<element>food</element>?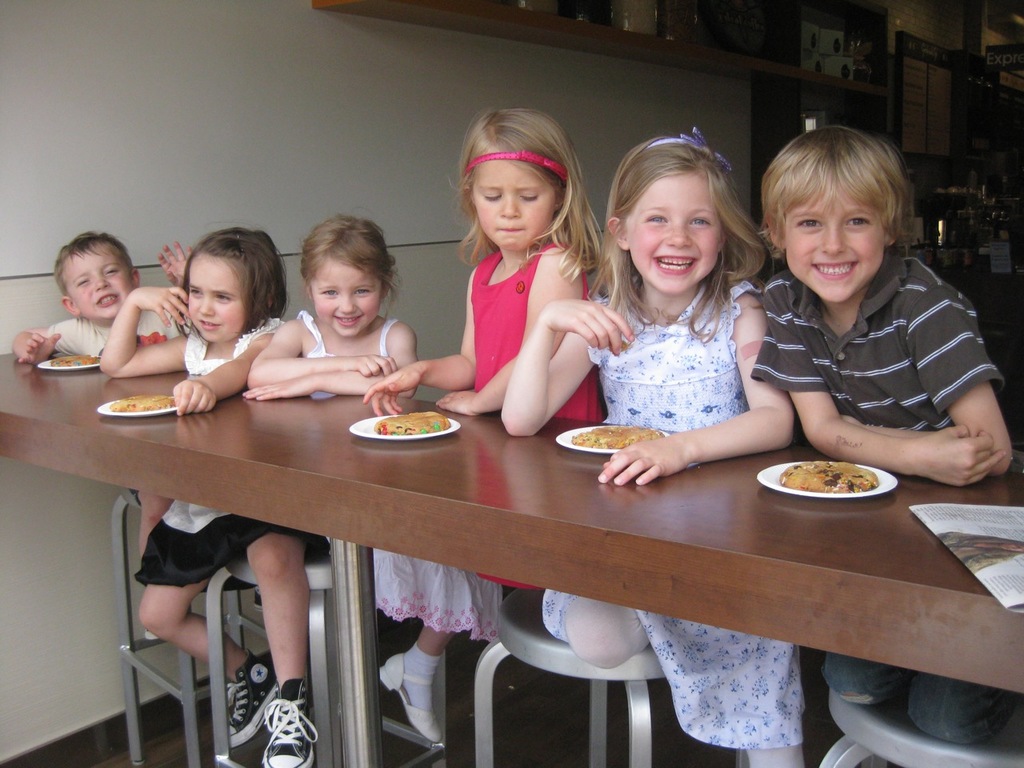
374:410:453:439
